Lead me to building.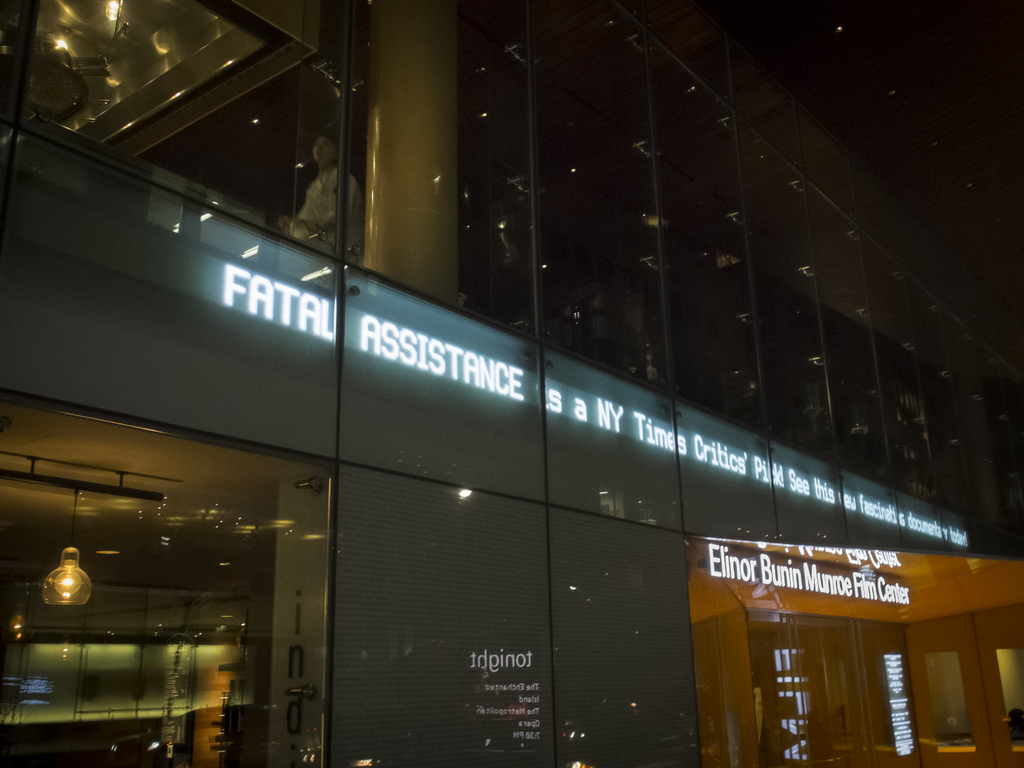
Lead to detection(0, 0, 1023, 767).
